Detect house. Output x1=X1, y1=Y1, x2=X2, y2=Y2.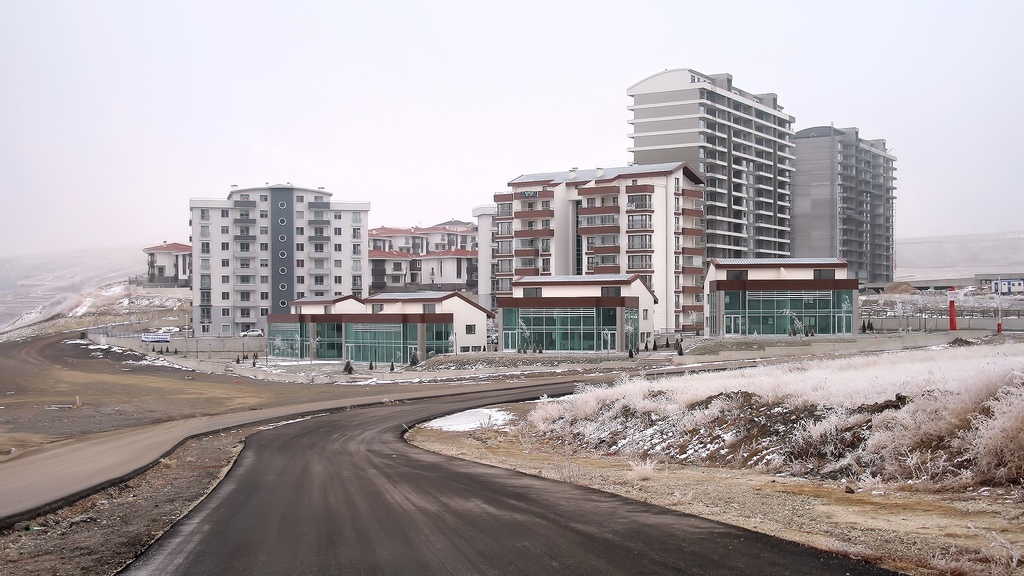
x1=408, y1=247, x2=479, y2=287.
